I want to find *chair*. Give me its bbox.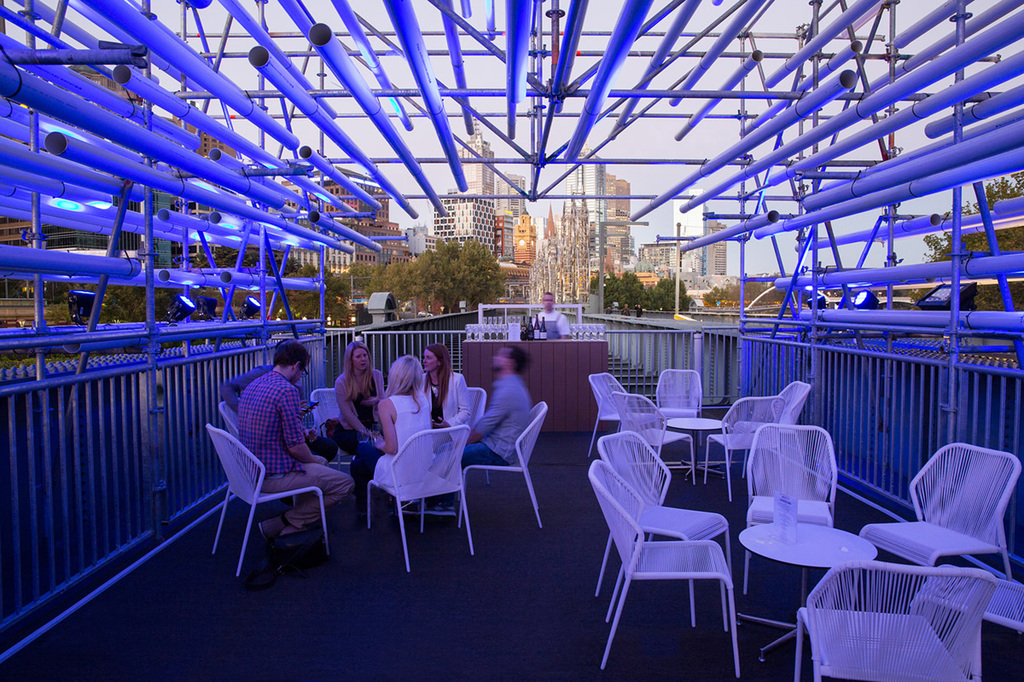
617,390,700,489.
